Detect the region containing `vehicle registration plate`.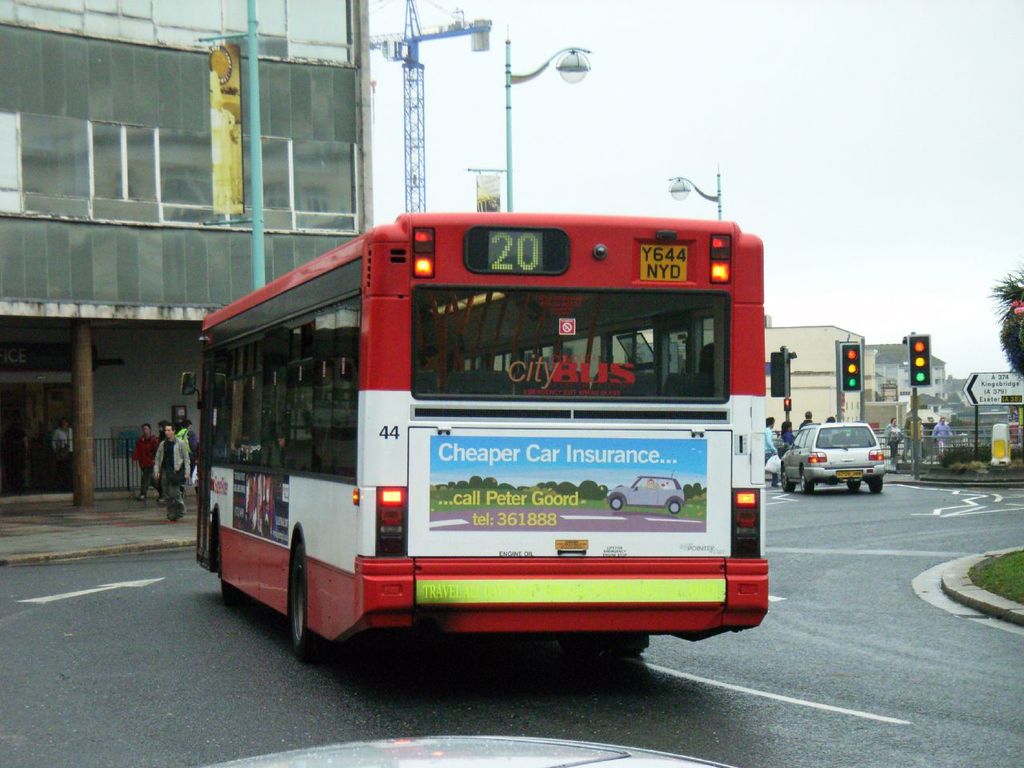
left=835, top=470, right=862, bottom=477.
